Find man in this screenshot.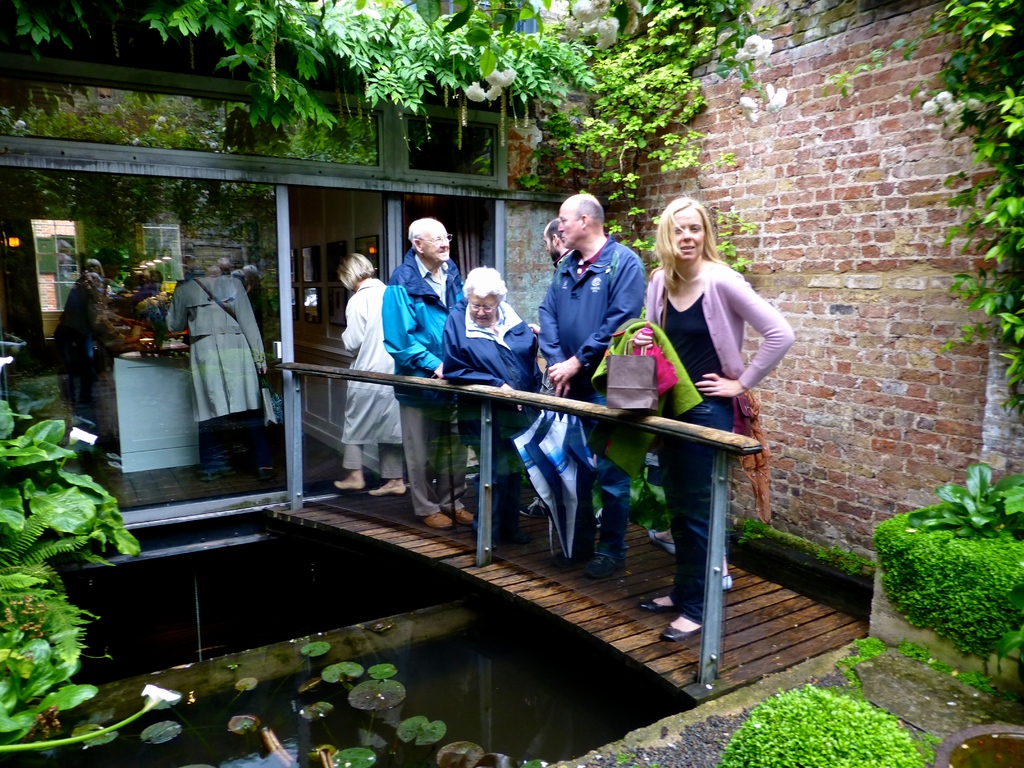
The bounding box for man is x1=381, y1=214, x2=469, y2=529.
